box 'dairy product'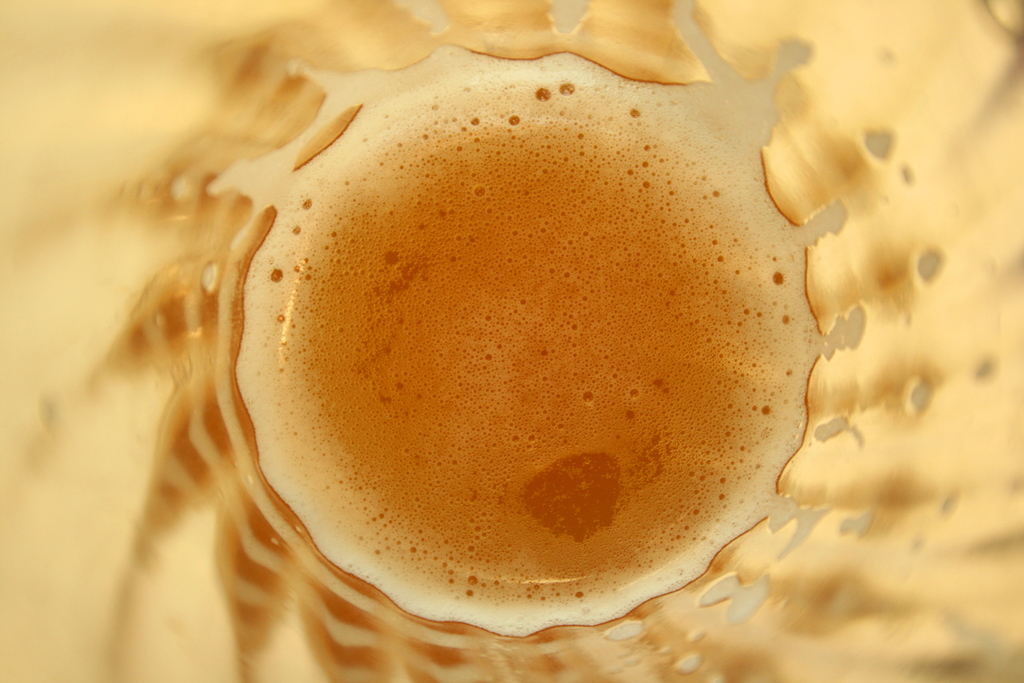
[218,51,811,648]
